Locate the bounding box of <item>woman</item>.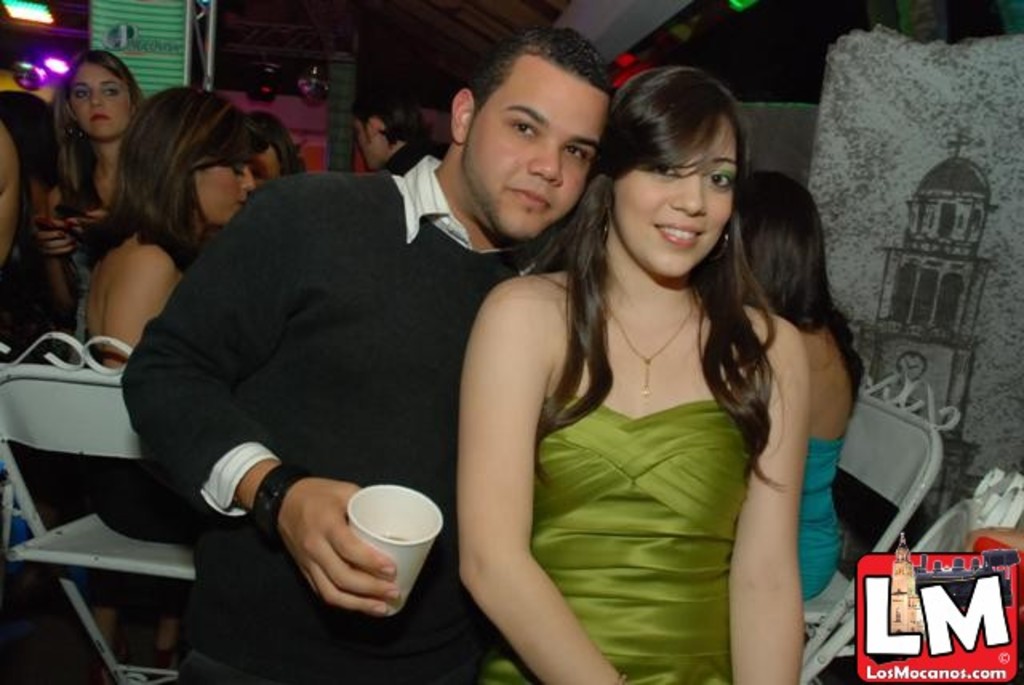
Bounding box: bbox=(42, 43, 160, 291).
